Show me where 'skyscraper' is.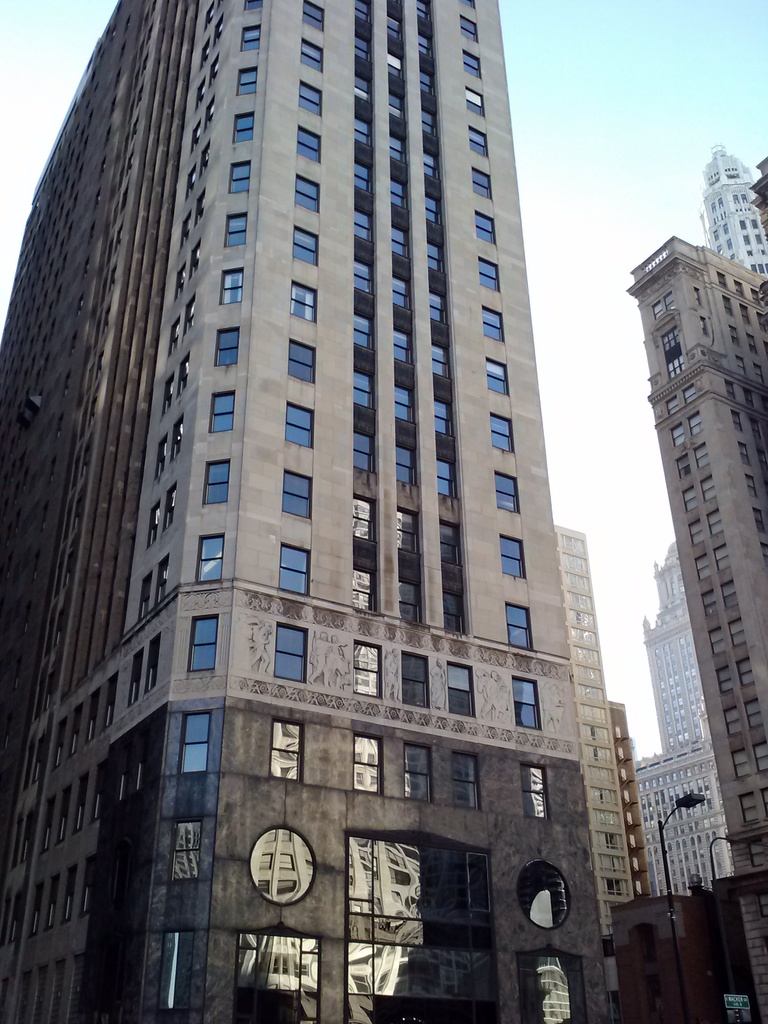
'skyscraper' is at crop(0, 0, 684, 1023).
